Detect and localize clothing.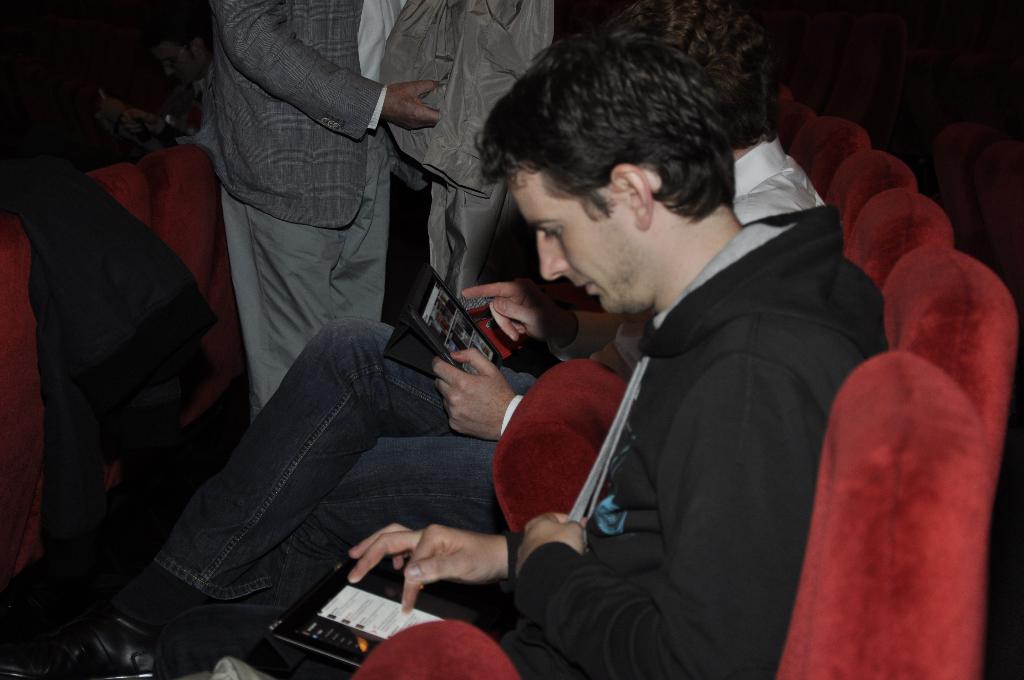
Localized at bbox=[125, 210, 862, 679].
